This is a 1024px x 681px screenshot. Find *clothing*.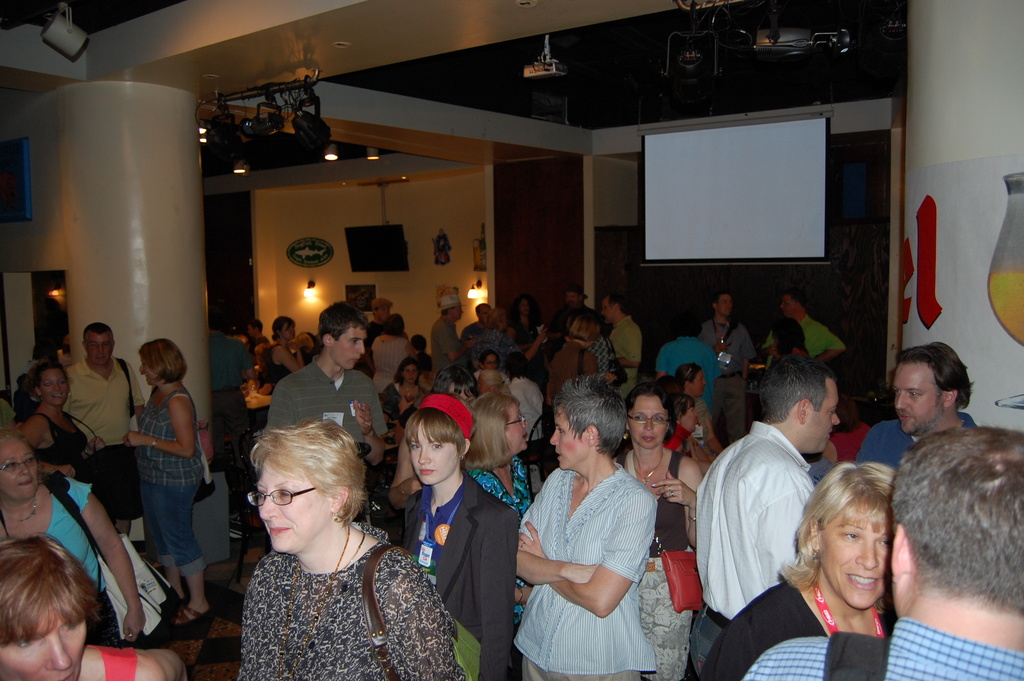
Bounding box: <bbox>509, 459, 659, 675</bbox>.
